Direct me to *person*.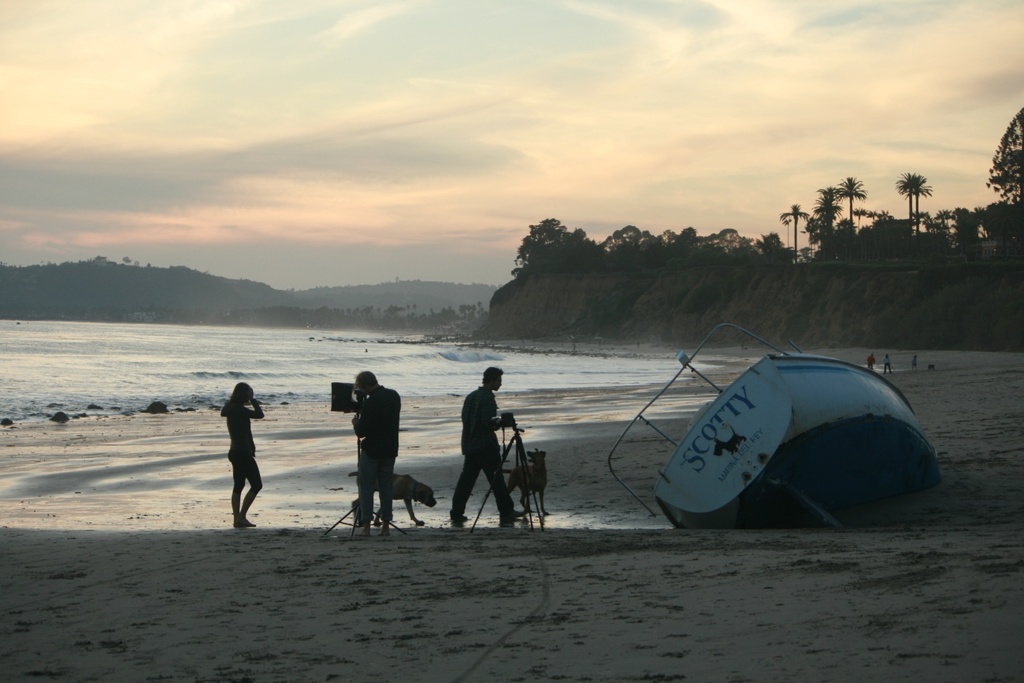
Direction: Rect(863, 353, 886, 367).
